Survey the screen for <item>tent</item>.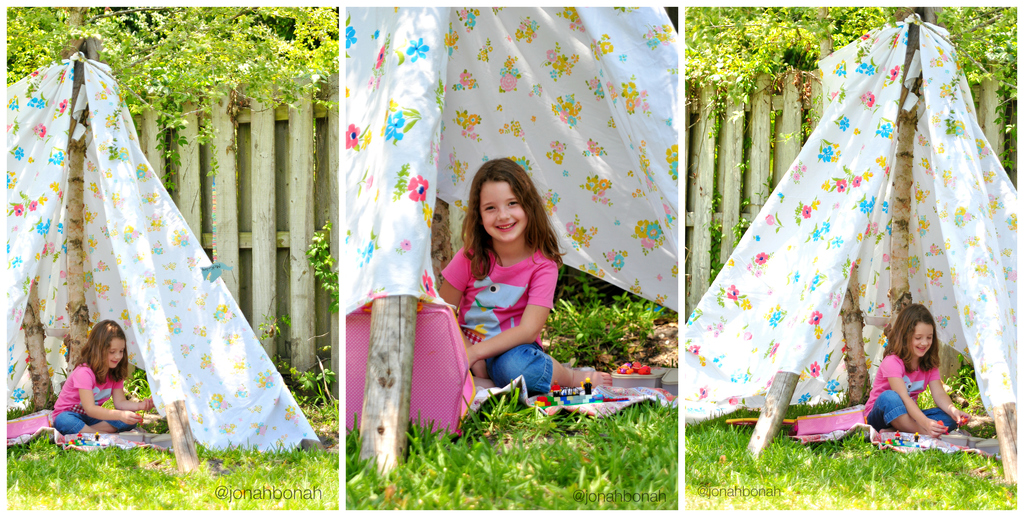
Survey found: left=0, top=19, right=356, bottom=485.
